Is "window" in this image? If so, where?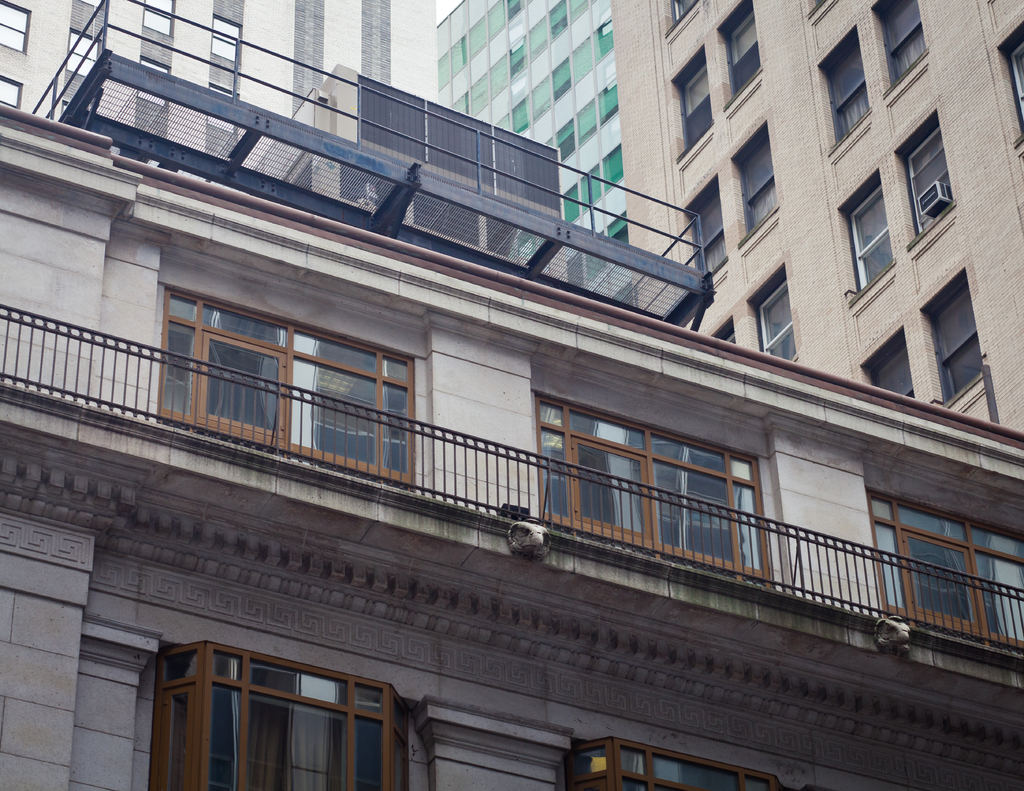
Yes, at 531, 395, 780, 591.
